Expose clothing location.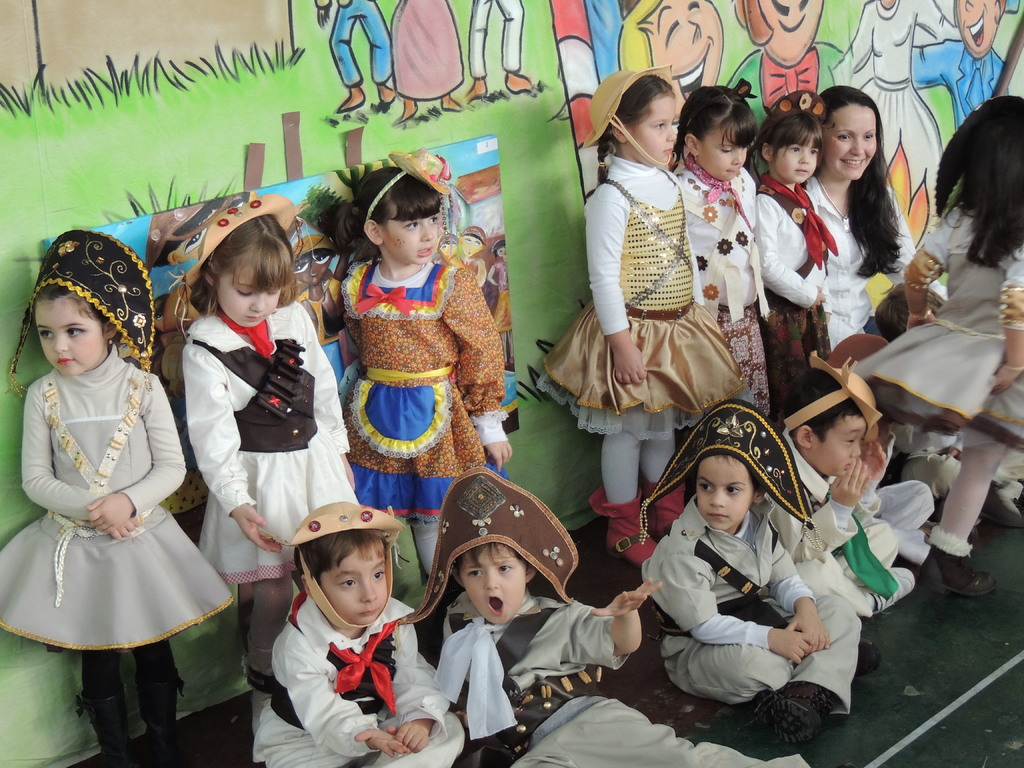
Exposed at 777:434:895:610.
